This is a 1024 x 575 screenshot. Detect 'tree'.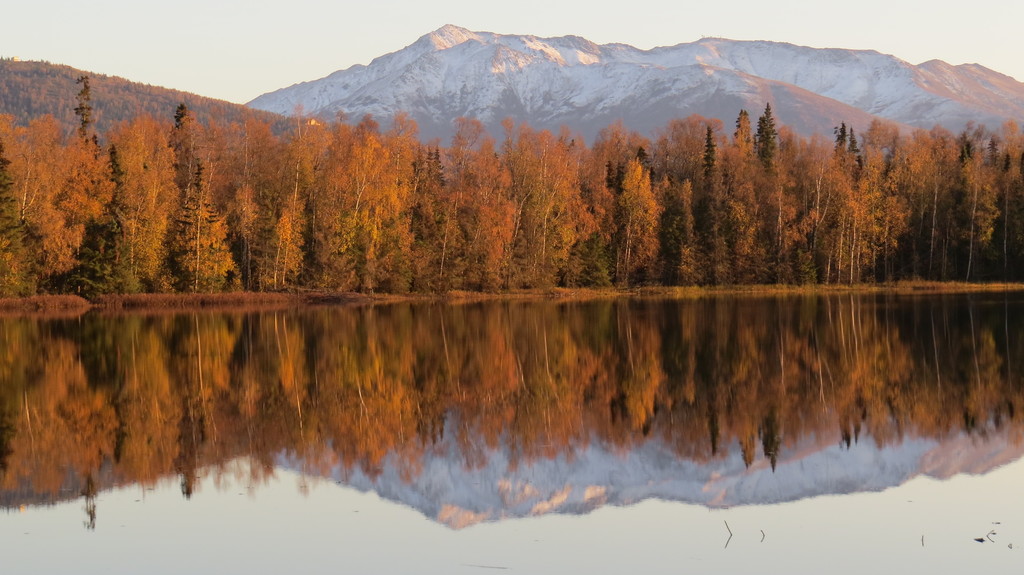
rect(9, 88, 165, 300).
